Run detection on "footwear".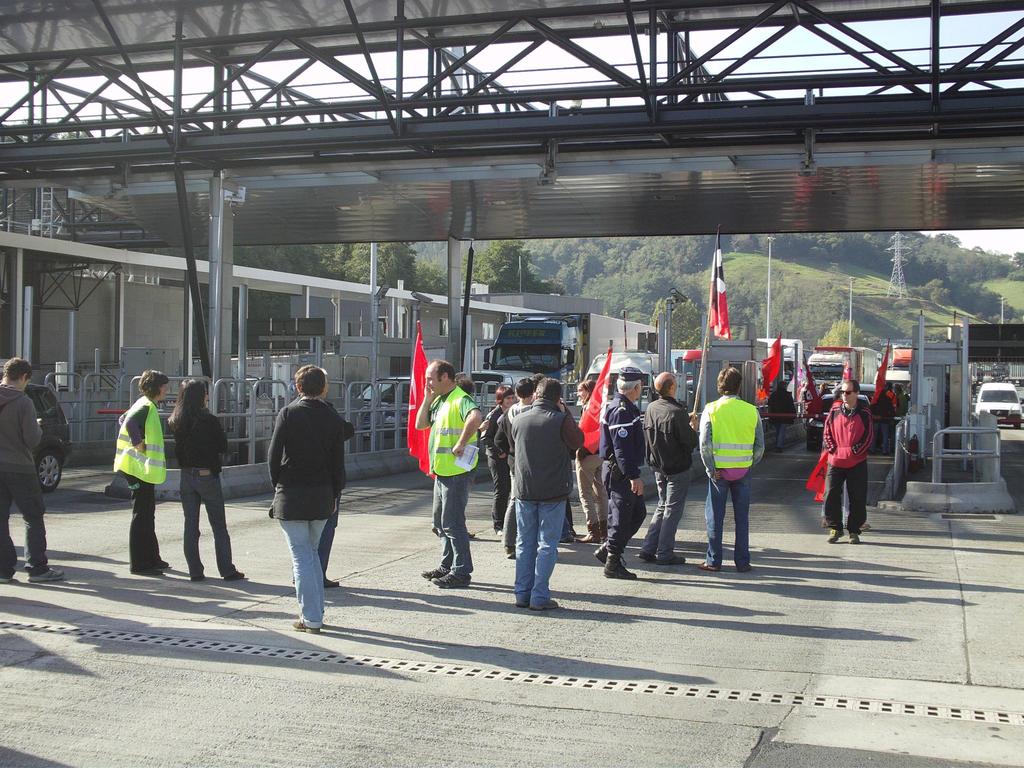
Result: (left=829, top=527, right=840, bottom=538).
